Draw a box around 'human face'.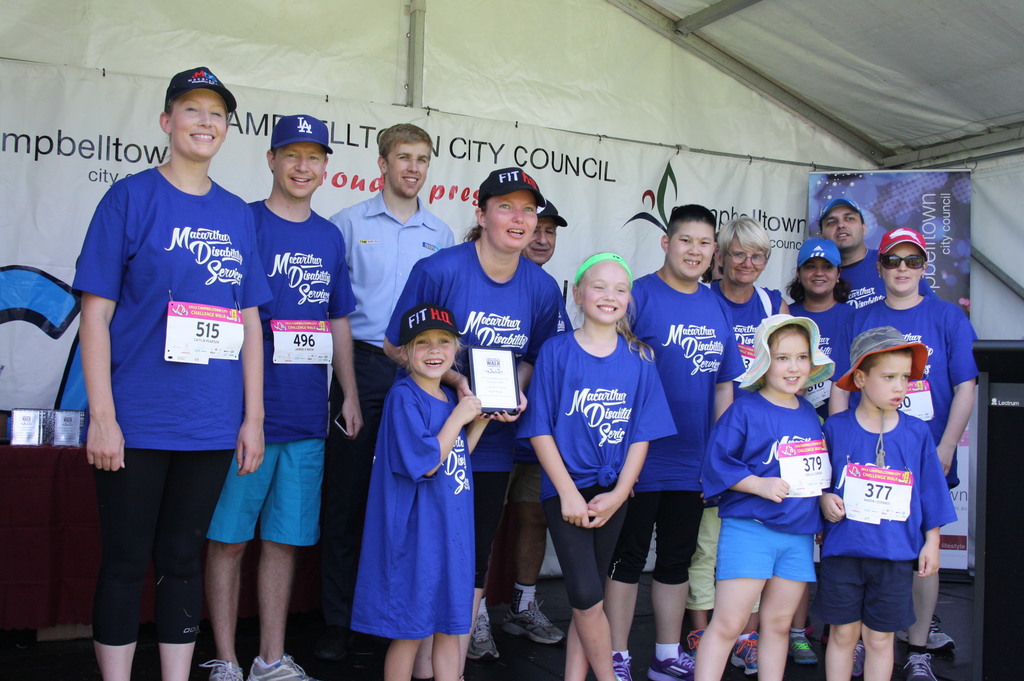
[x1=821, y1=204, x2=860, y2=246].
